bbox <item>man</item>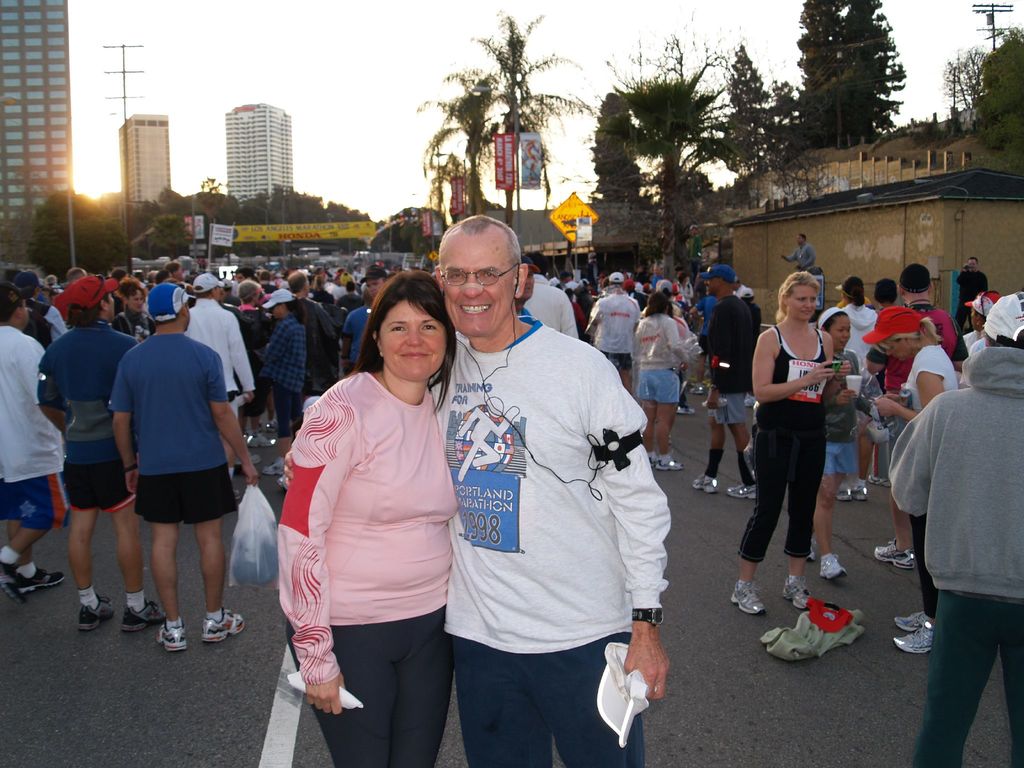
box(515, 256, 542, 324)
